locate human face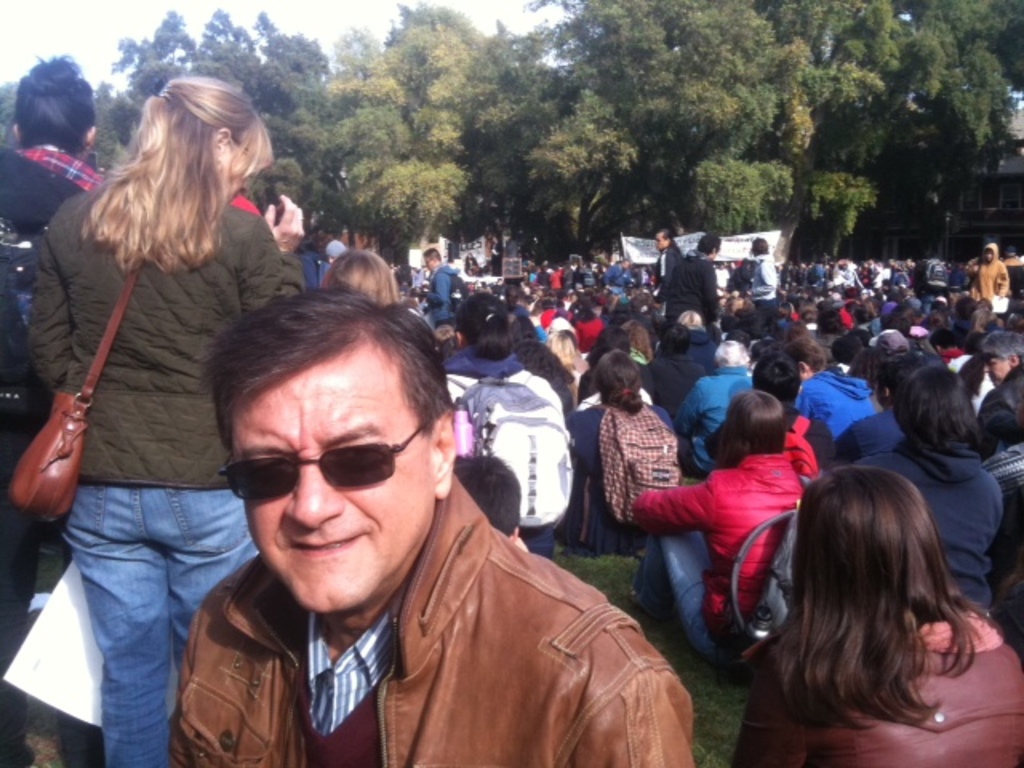
(235,352,432,608)
